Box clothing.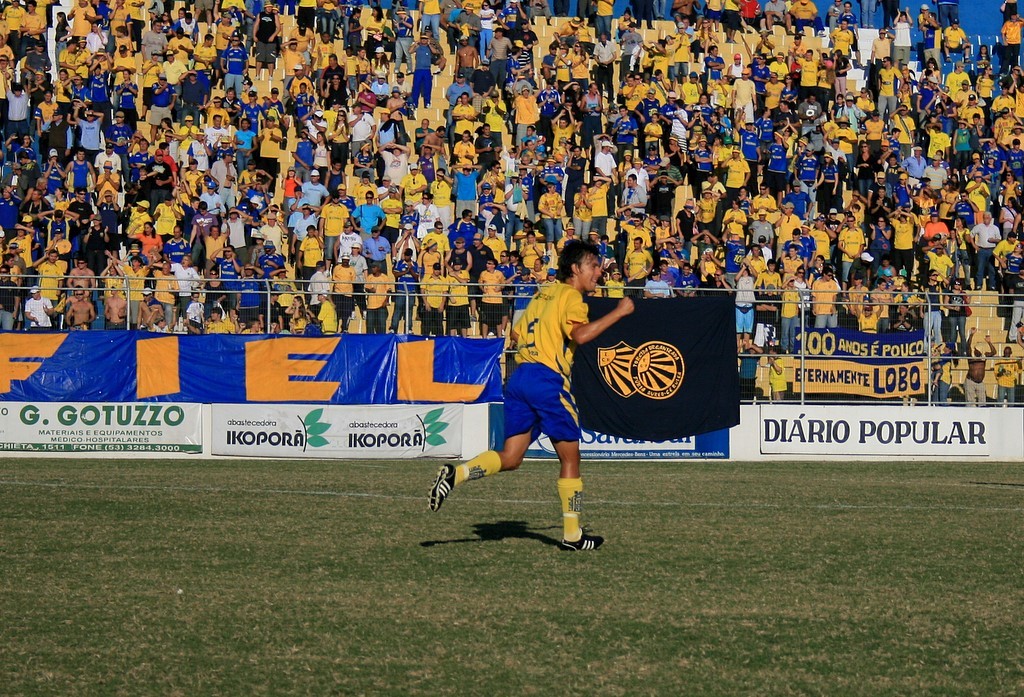
Rect(398, 261, 422, 330).
